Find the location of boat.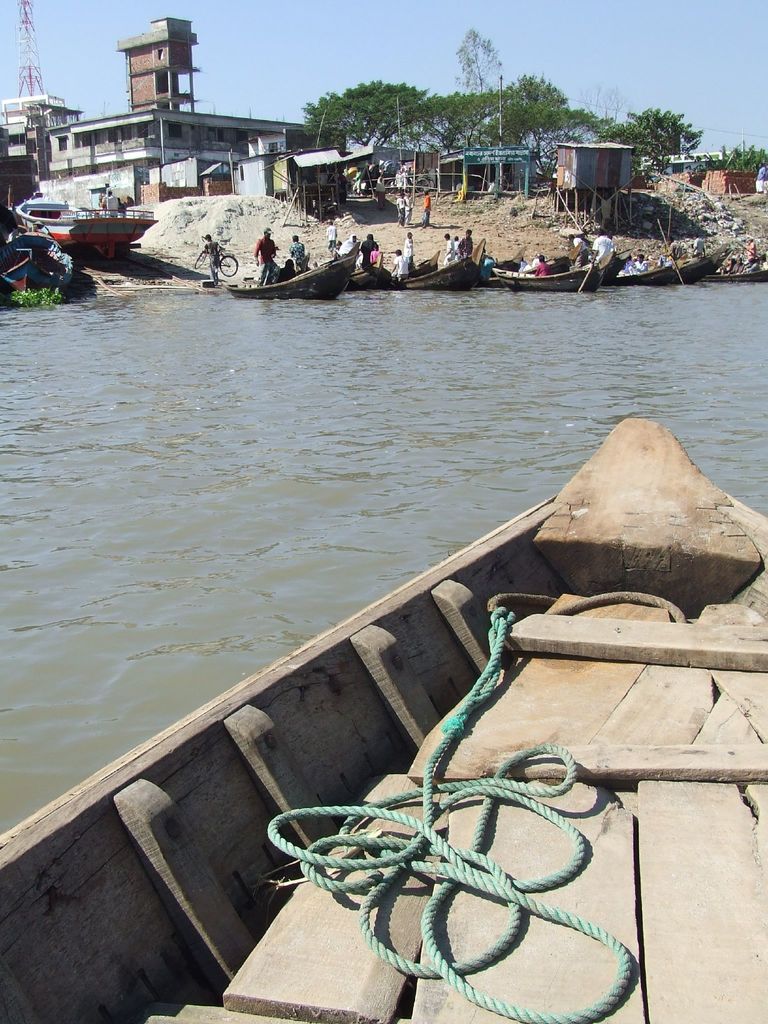
Location: locate(240, 243, 360, 303).
